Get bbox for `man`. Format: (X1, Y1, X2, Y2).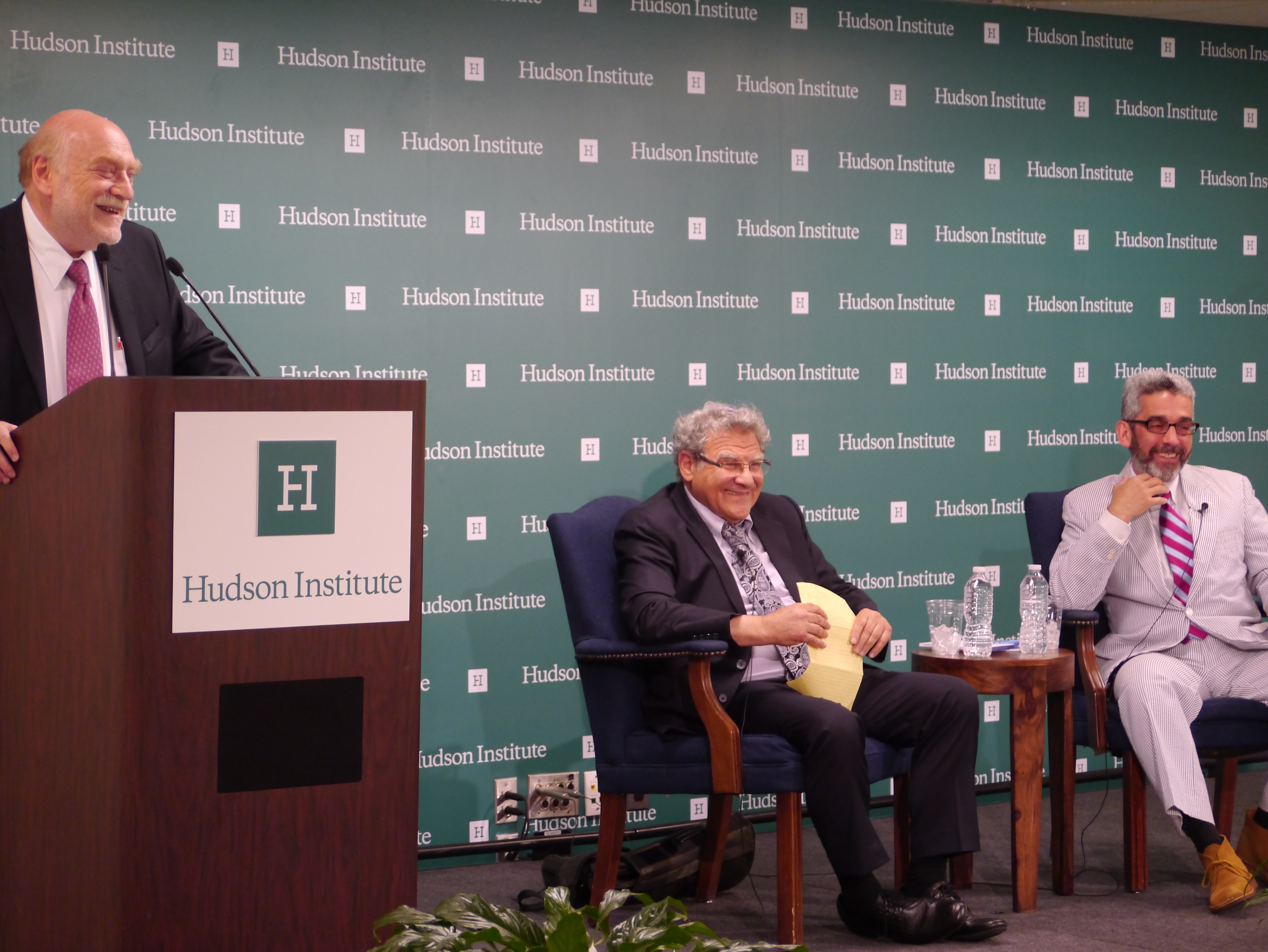
(0, 28, 69, 133).
